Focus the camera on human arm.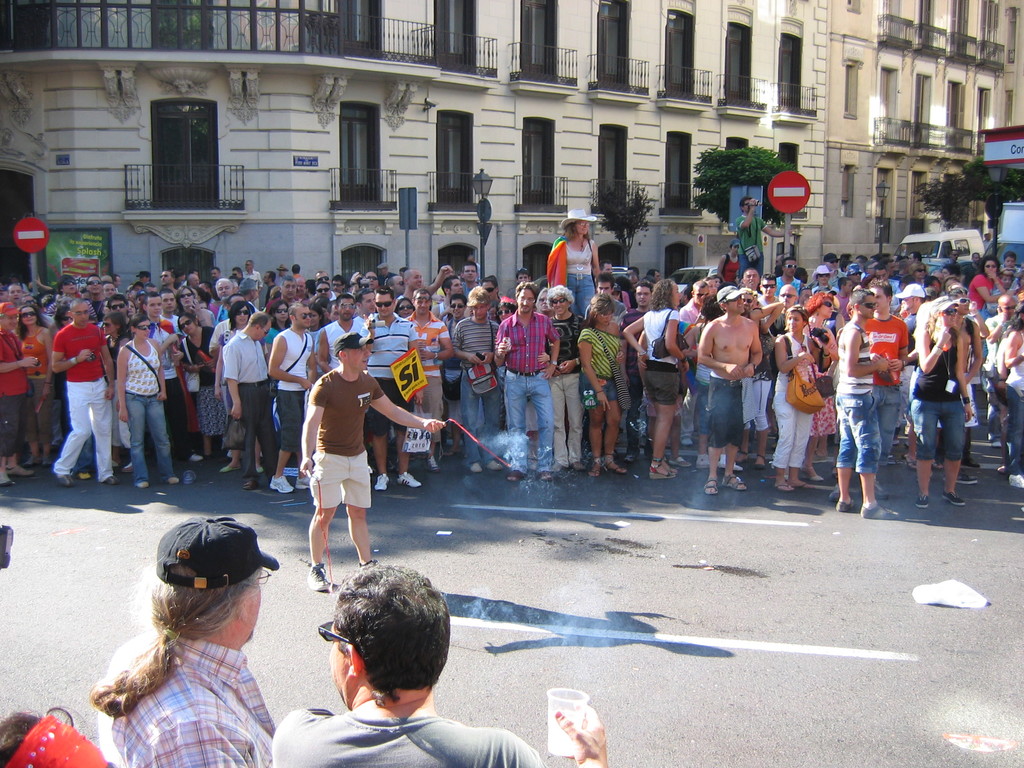
Focus region: Rect(491, 324, 505, 368).
